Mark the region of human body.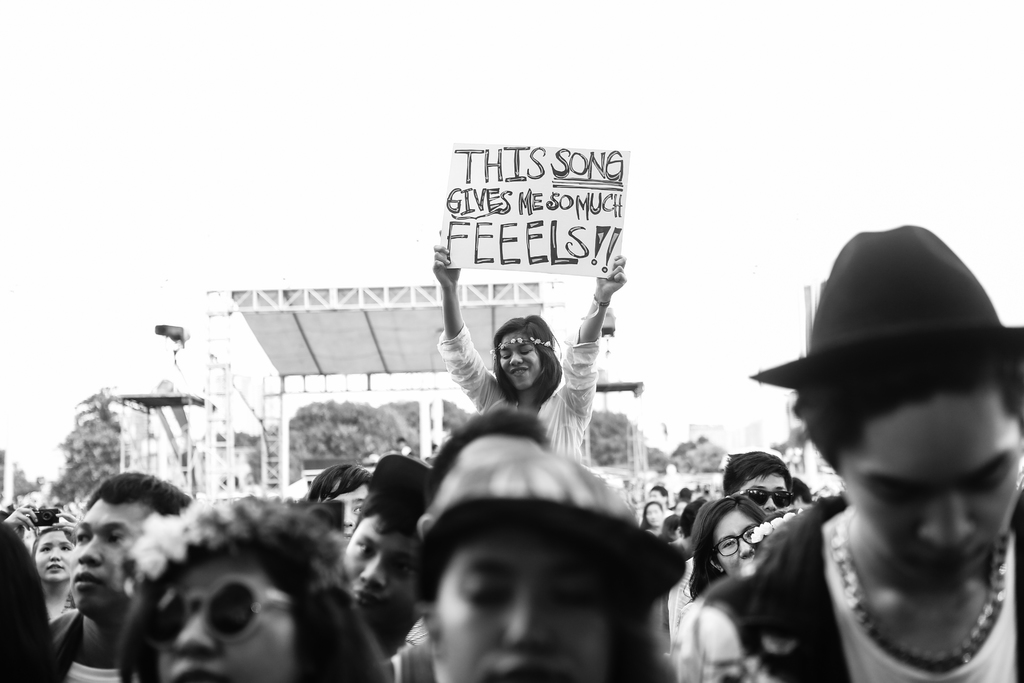
Region: (left=480, top=445, right=726, bottom=682).
